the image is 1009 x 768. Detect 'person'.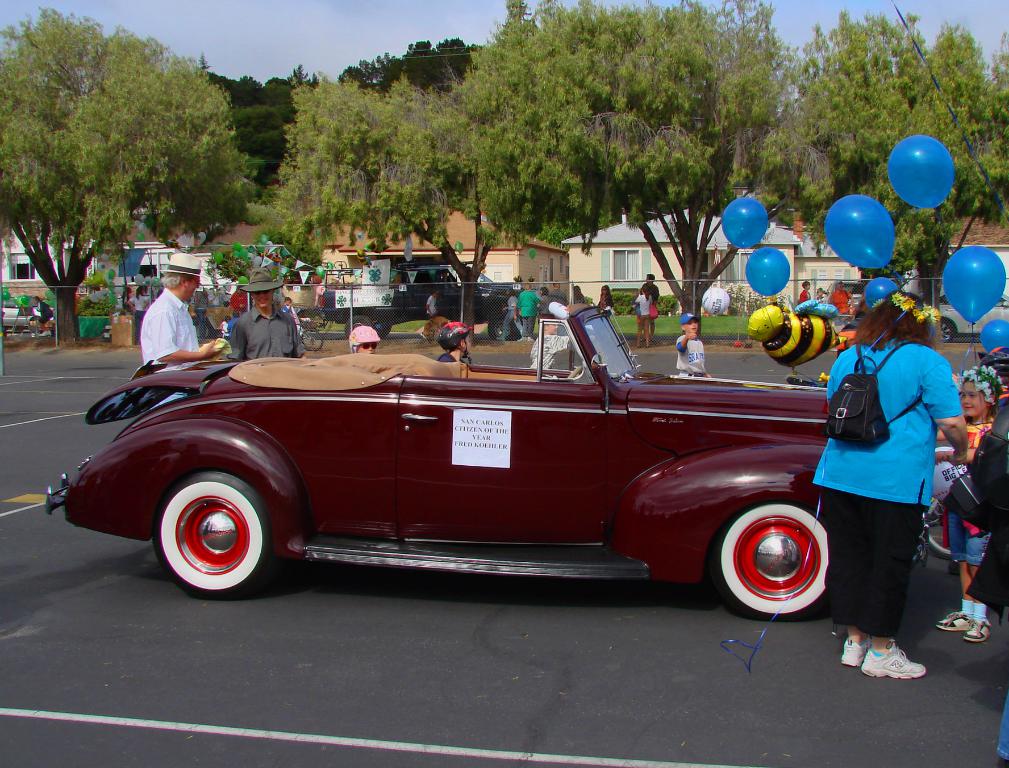
Detection: bbox=(431, 317, 475, 363).
